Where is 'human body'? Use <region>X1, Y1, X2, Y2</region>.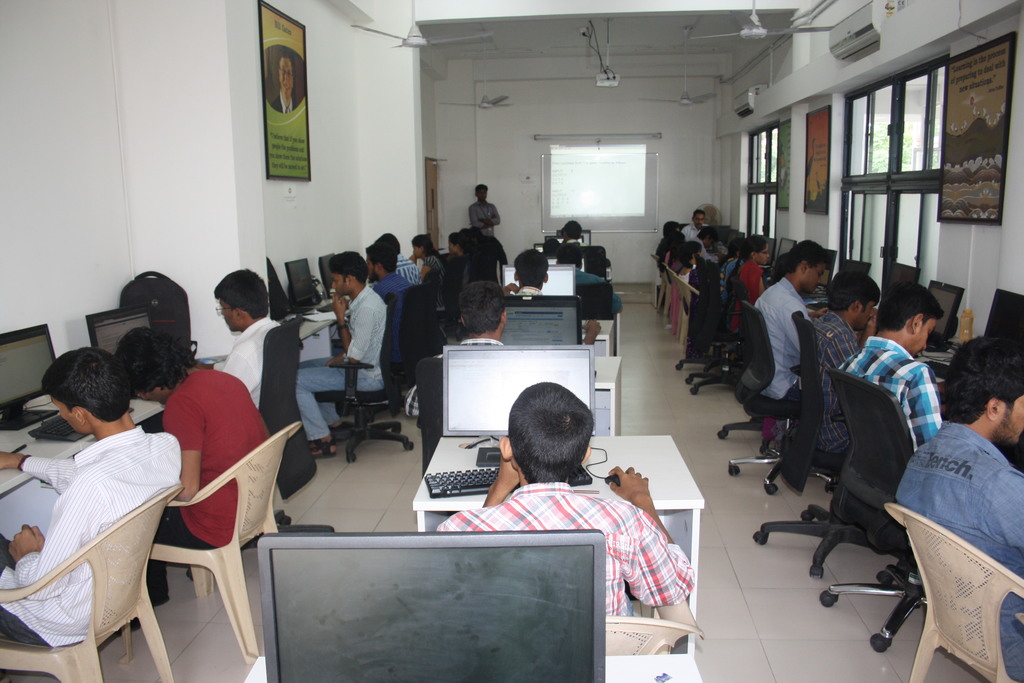
<region>405, 278, 509, 417</region>.
